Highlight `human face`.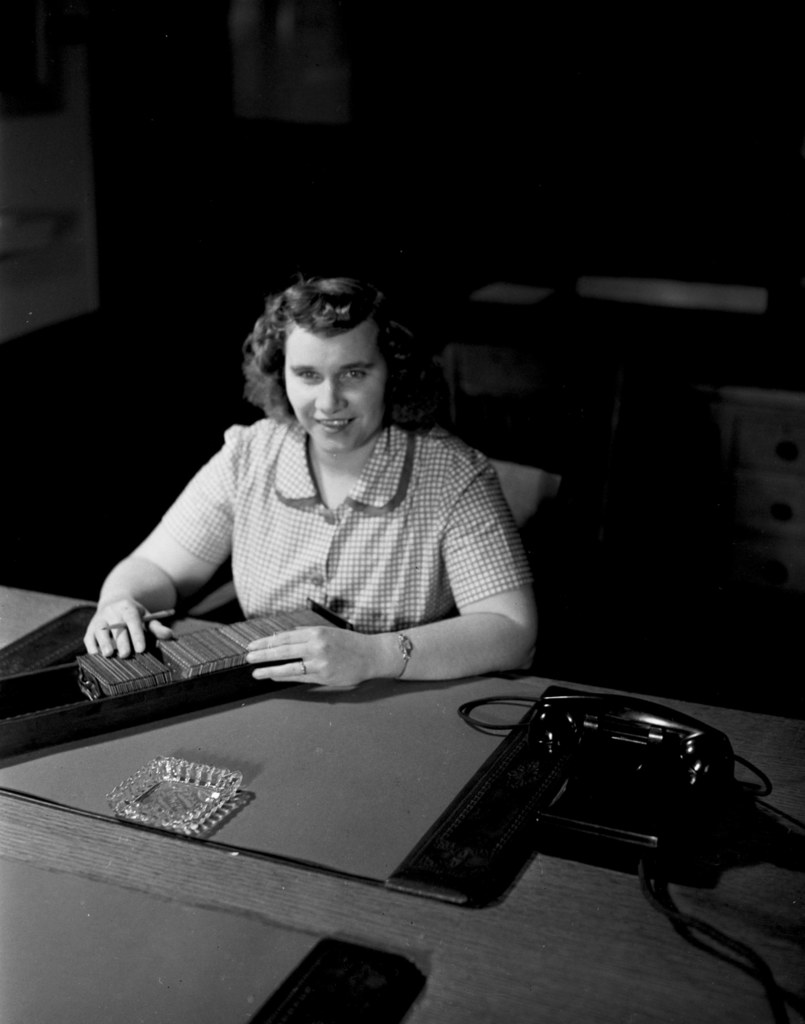
Highlighted region: bbox=(283, 323, 391, 449).
